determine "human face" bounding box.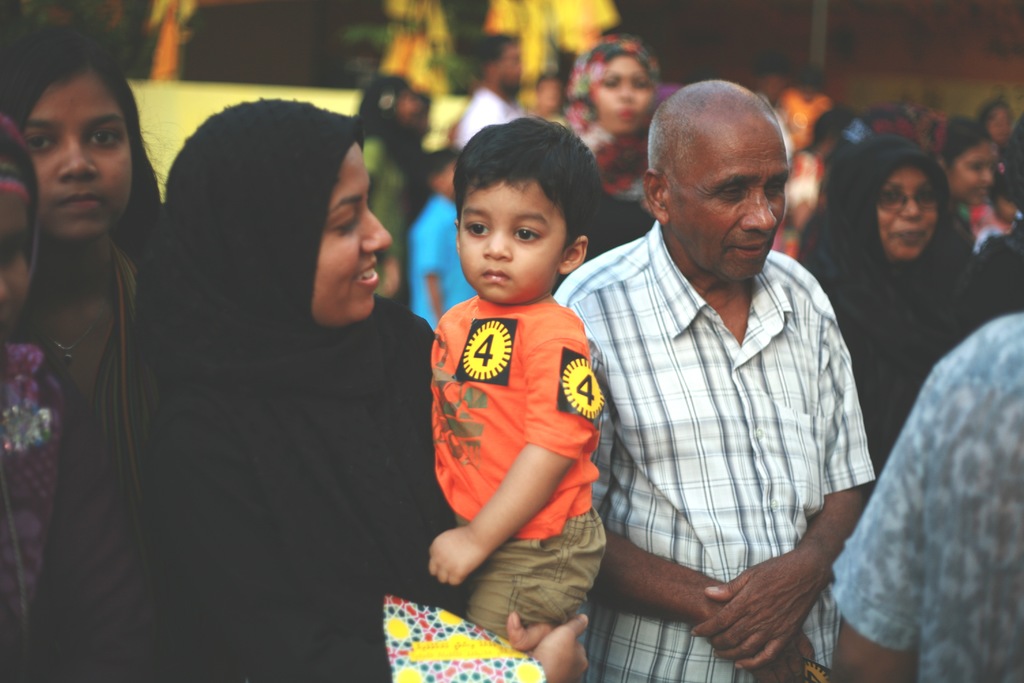
Determined: (947,145,1001,204).
